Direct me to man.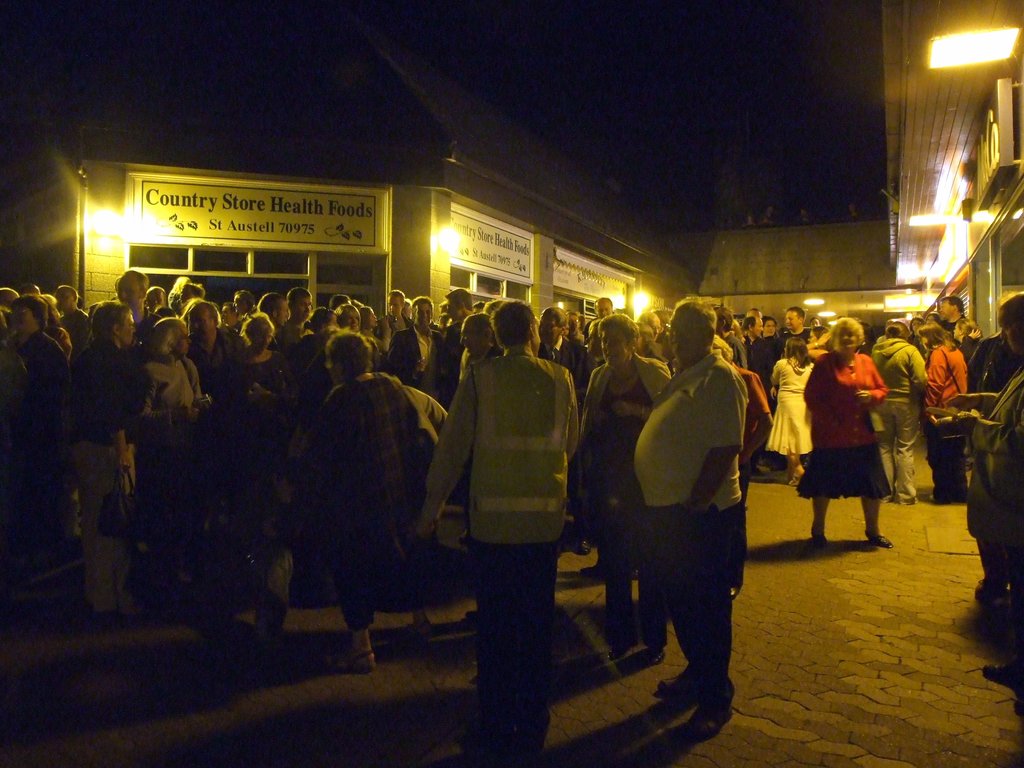
Direction: box=[275, 283, 319, 359].
